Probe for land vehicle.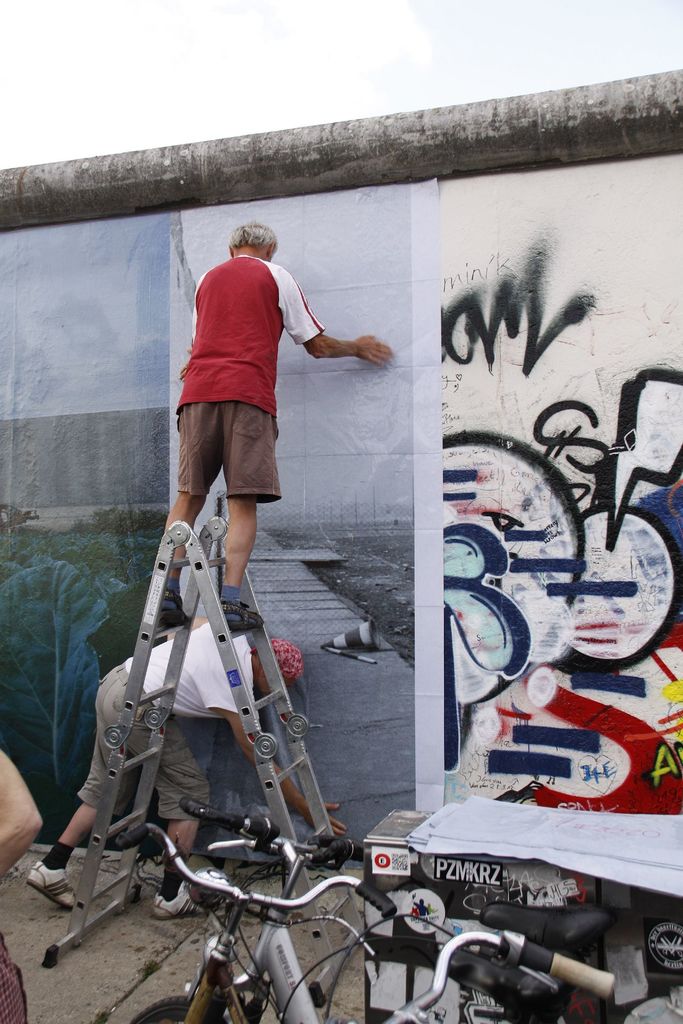
Probe result: [left=176, top=793, right=682, bottom=1023].
